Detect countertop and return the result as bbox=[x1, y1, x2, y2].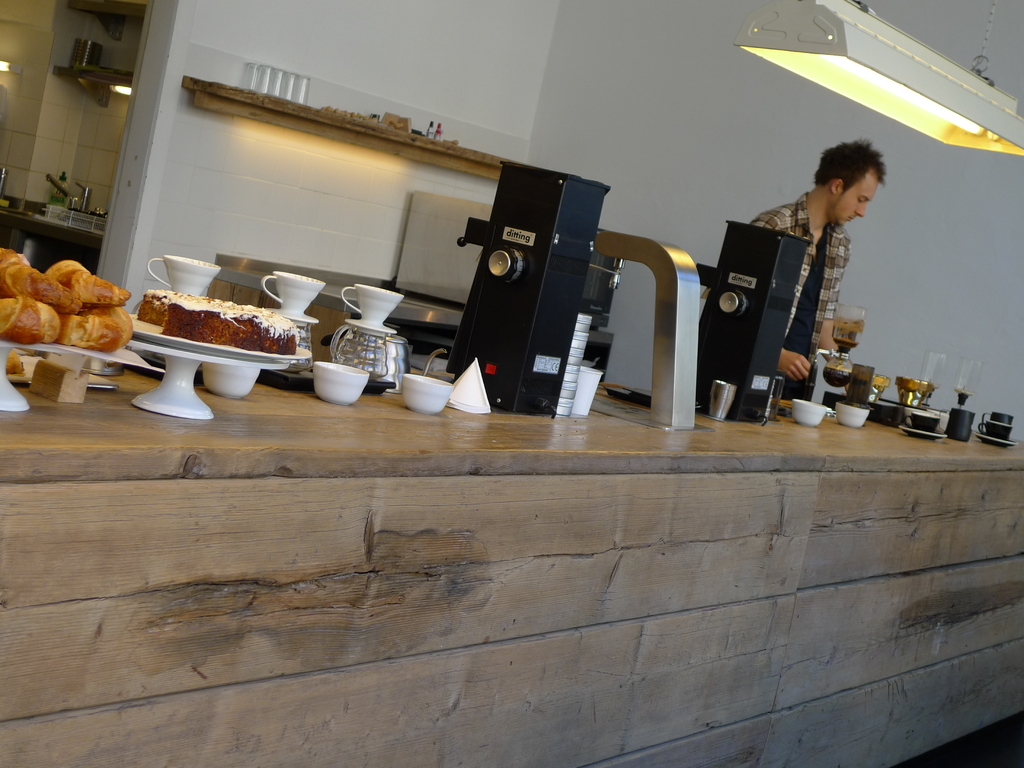
bbox=[0, 360, 1023, 767].
